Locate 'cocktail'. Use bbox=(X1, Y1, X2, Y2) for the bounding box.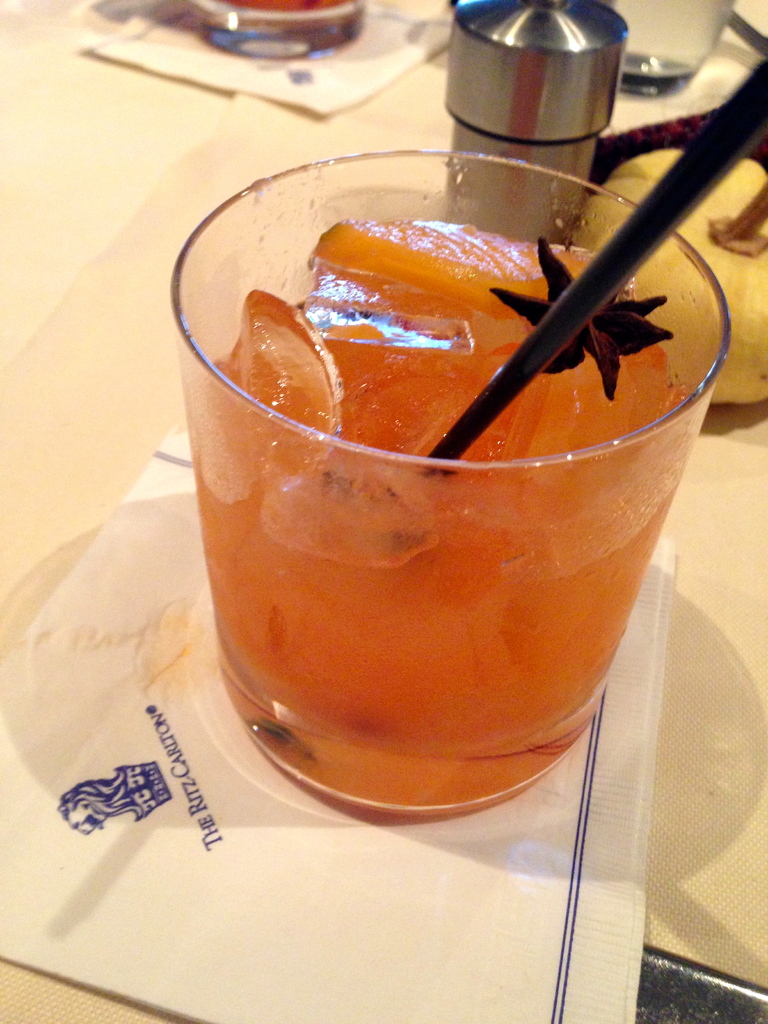
bbox=(168, 49, 767, 818).
